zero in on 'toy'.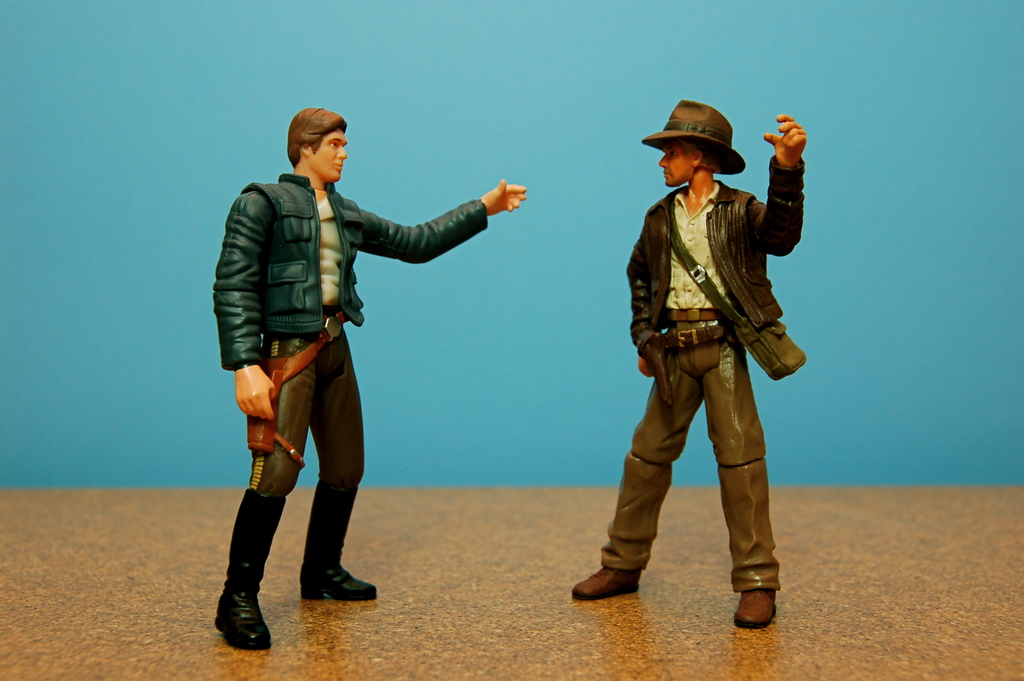
Zeroed in: Rect(215, 104, 513, 647).
